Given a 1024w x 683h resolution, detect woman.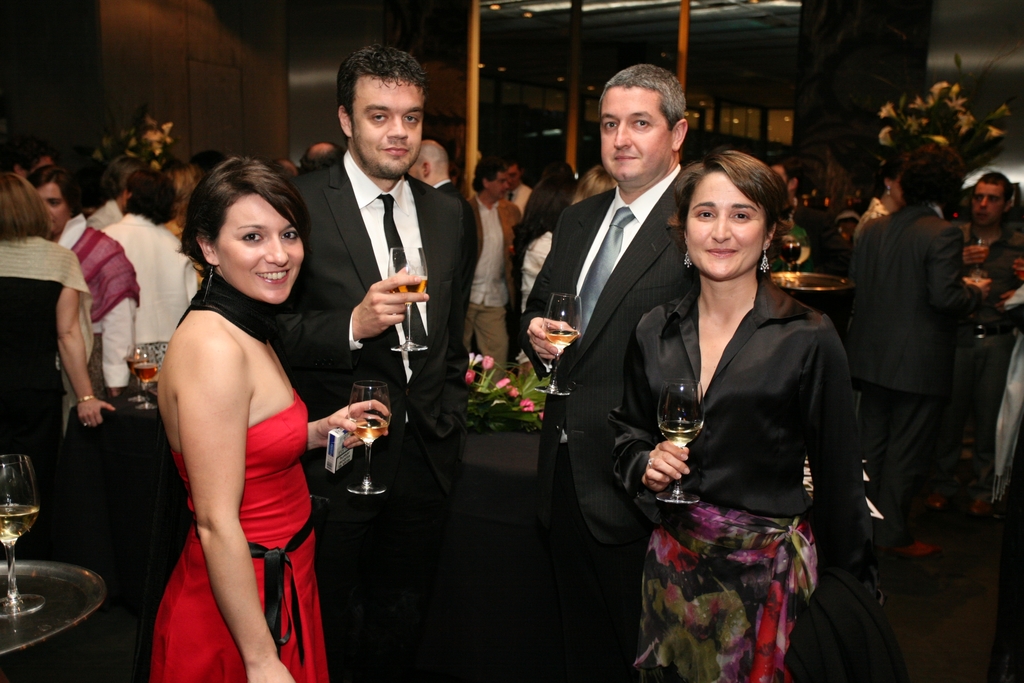
(623,138,865,666).
